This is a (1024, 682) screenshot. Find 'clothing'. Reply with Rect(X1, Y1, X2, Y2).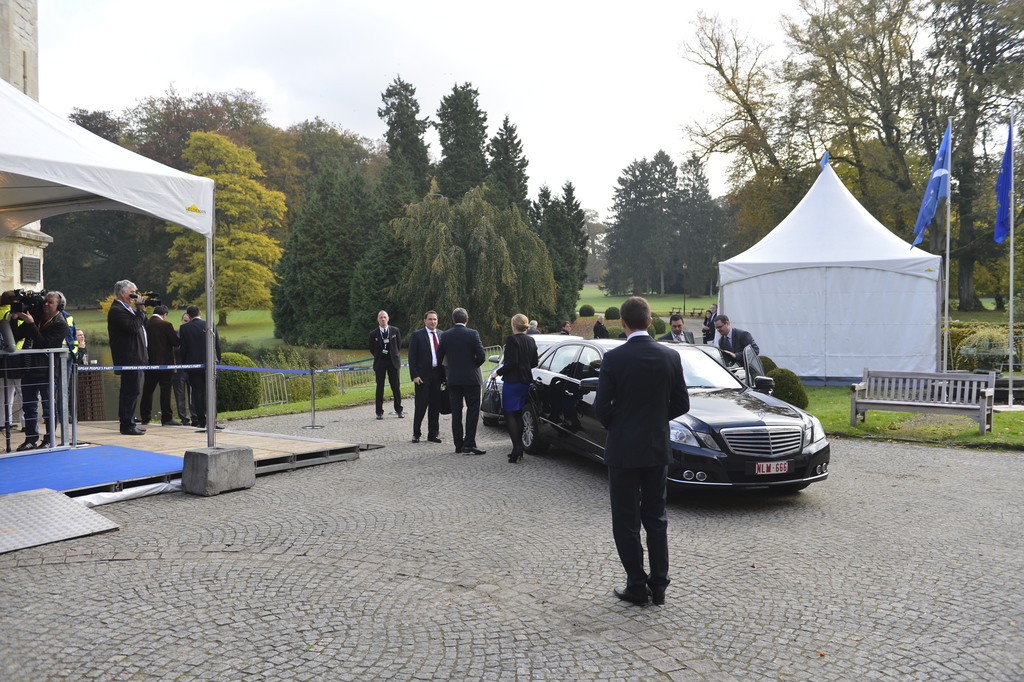
Rect(591, 329, 688, 597).
